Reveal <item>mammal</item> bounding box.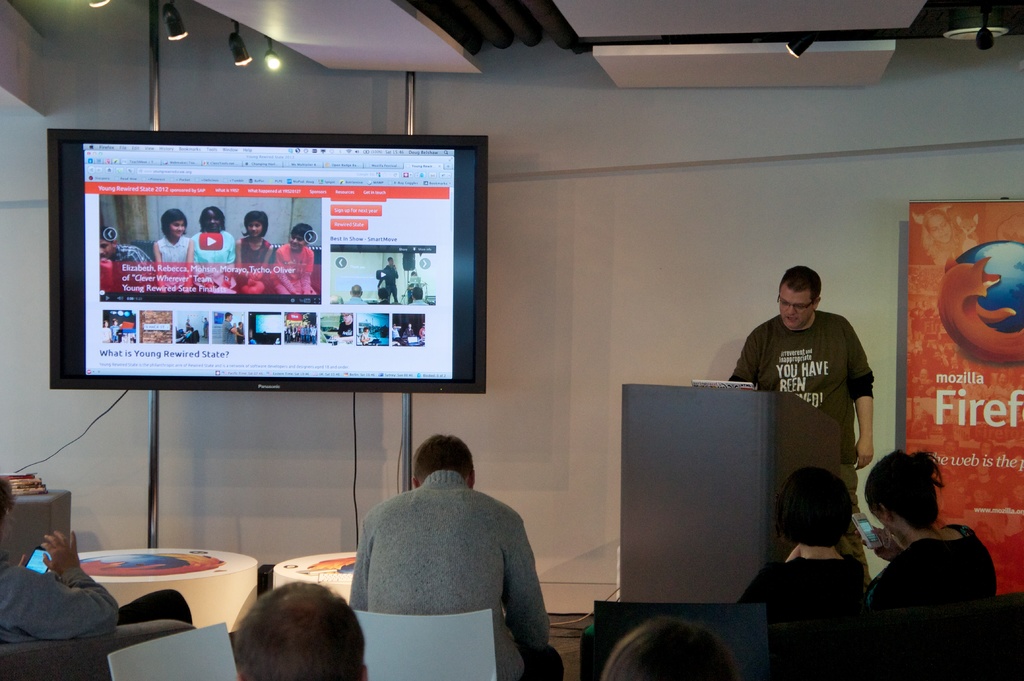
Revealed: detection(0, 474, 193, 658).
